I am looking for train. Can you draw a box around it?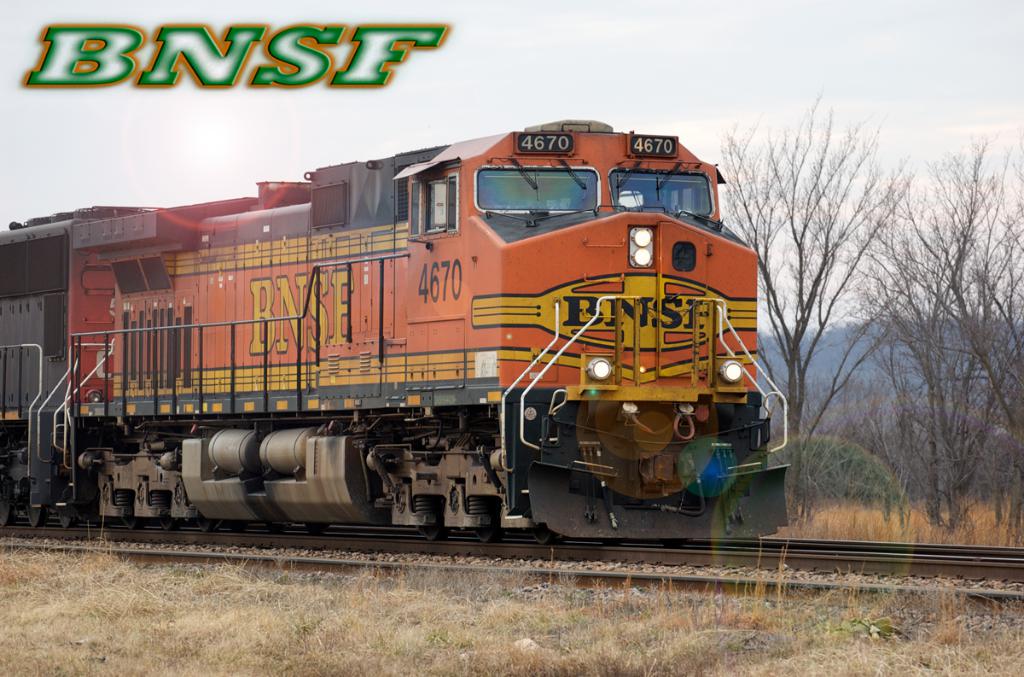
Sure, the bounding box is region(0, 119, 789, 545).
